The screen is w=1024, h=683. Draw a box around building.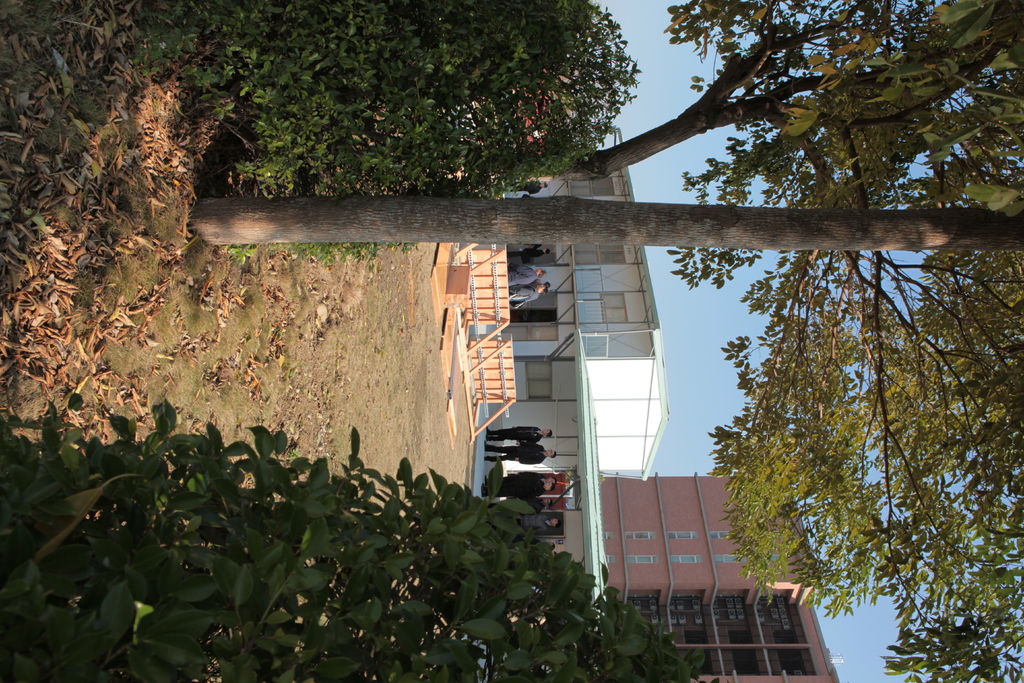
(left=476, top=129, right=669, bottom=607).
